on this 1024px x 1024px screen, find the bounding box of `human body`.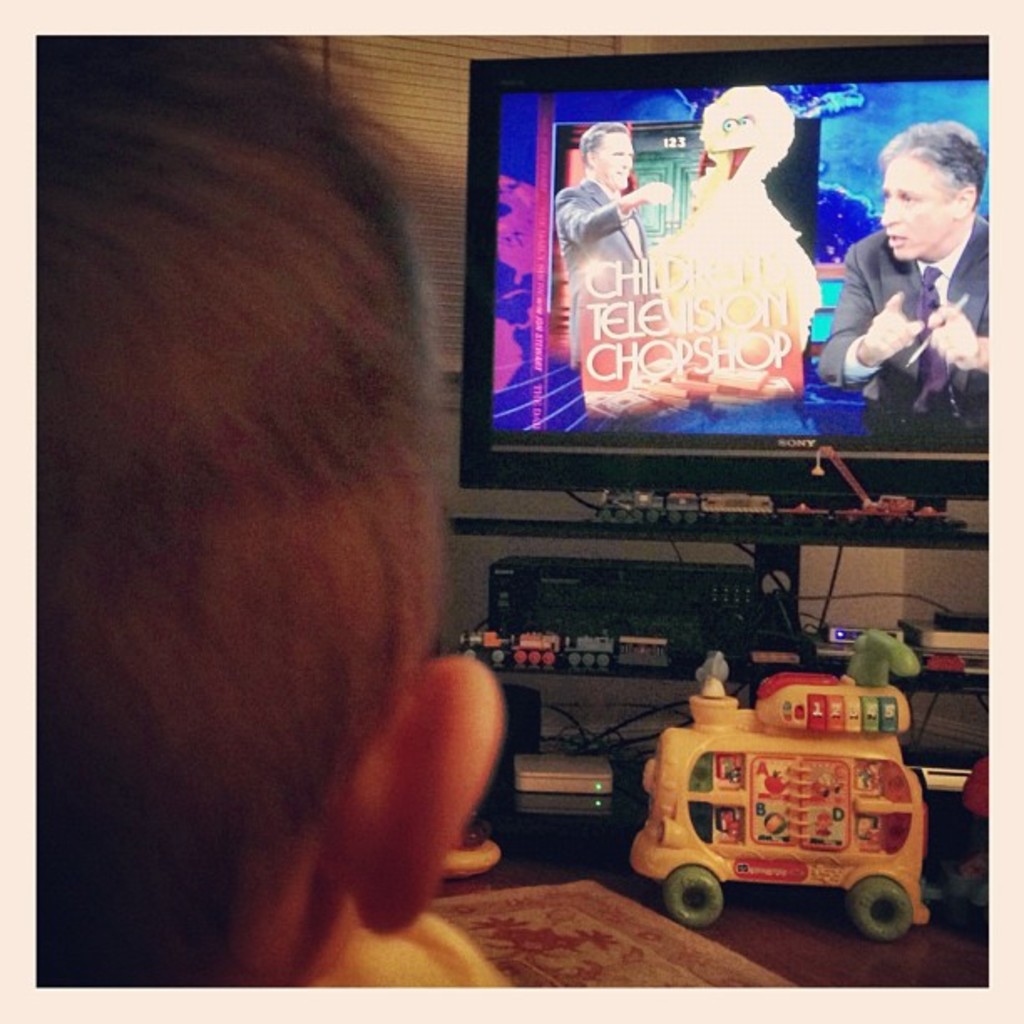
Bounding box: x1=544 y1=177 x2=688 y2=433.
